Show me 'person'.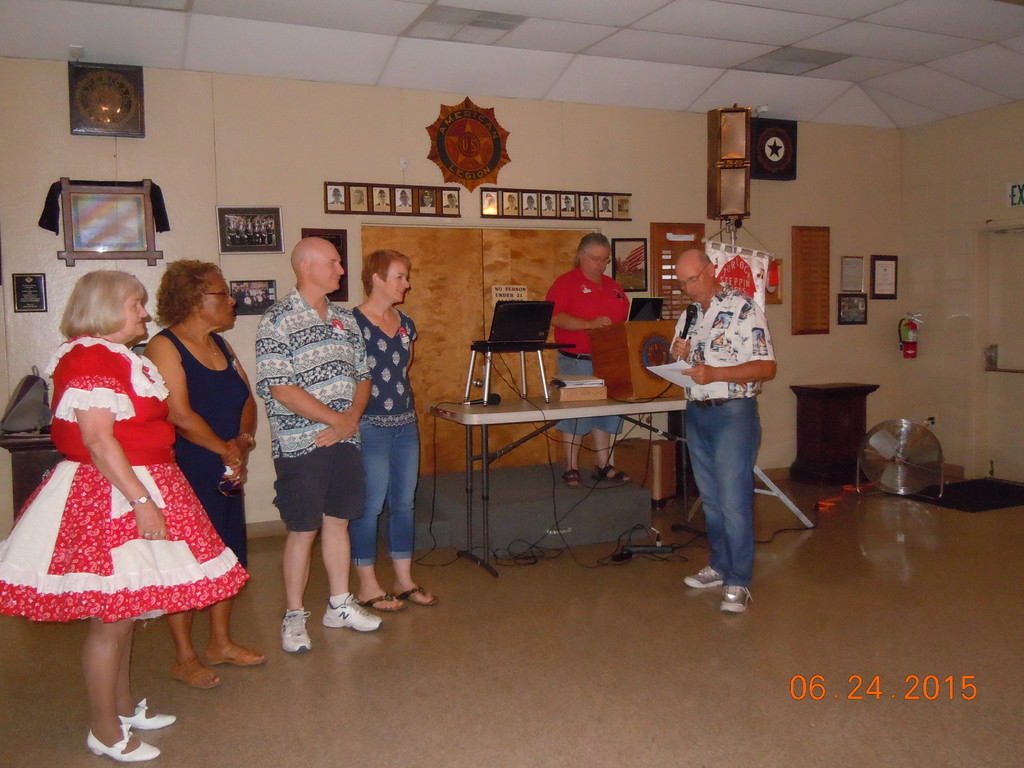
'person' is here: l=543, t=233, r=634, b=492.
